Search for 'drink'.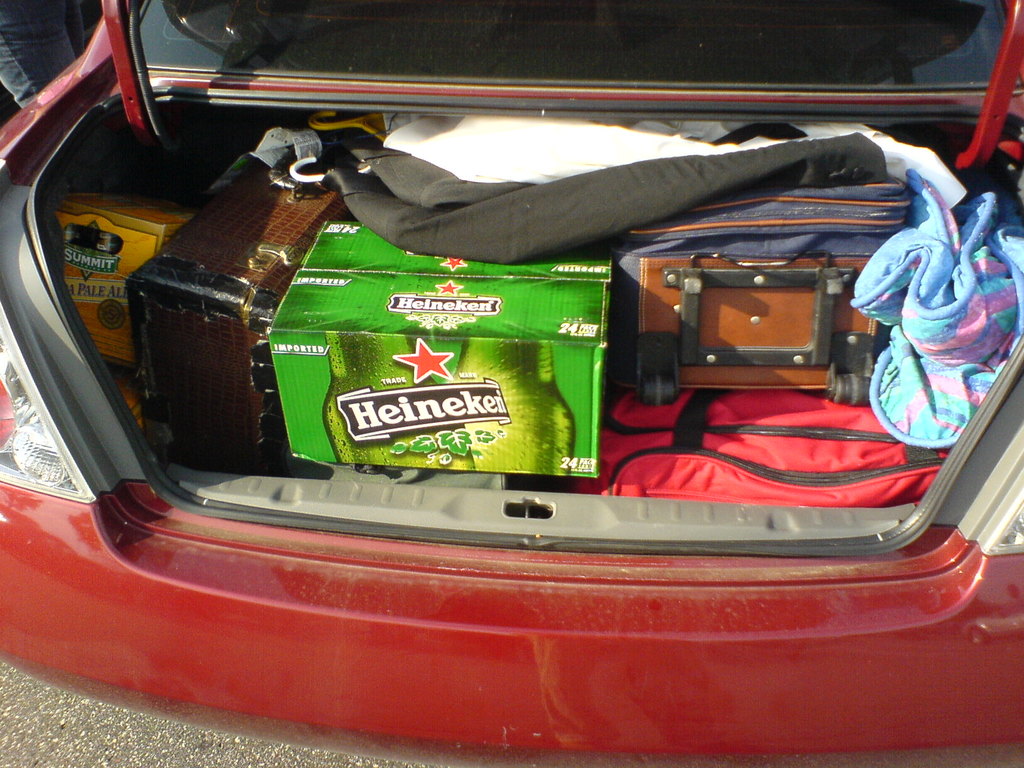
Found at [449, 335, 576, 472].
